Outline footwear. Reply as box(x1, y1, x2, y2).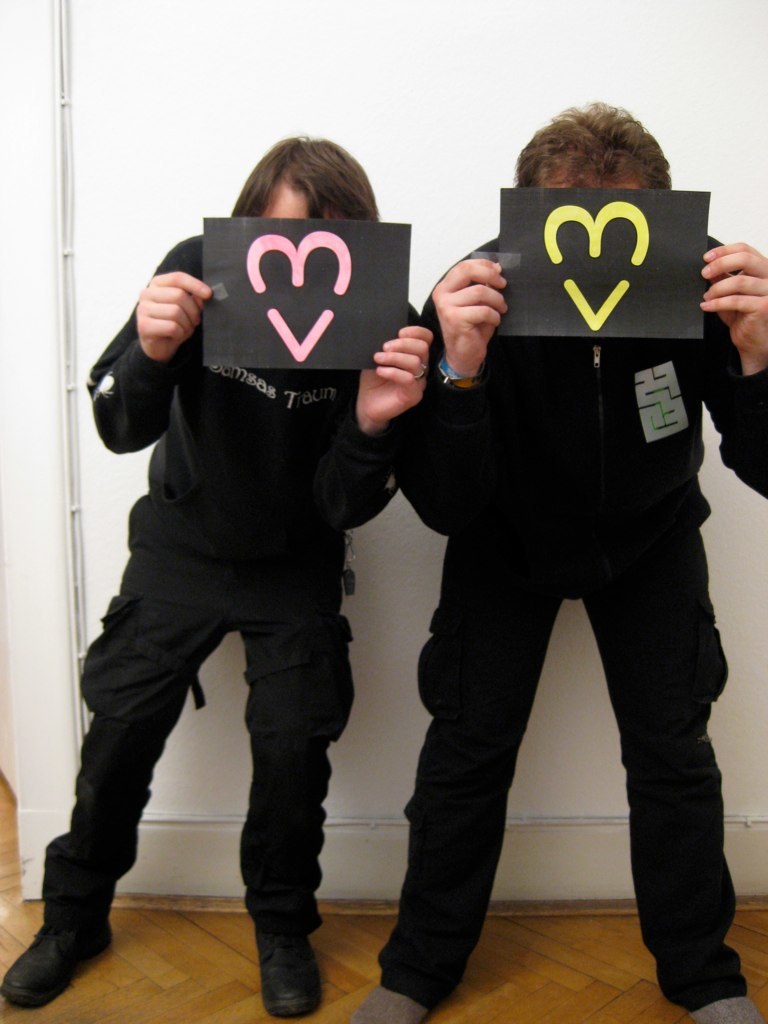
box(687, 997, 766, 1023).
